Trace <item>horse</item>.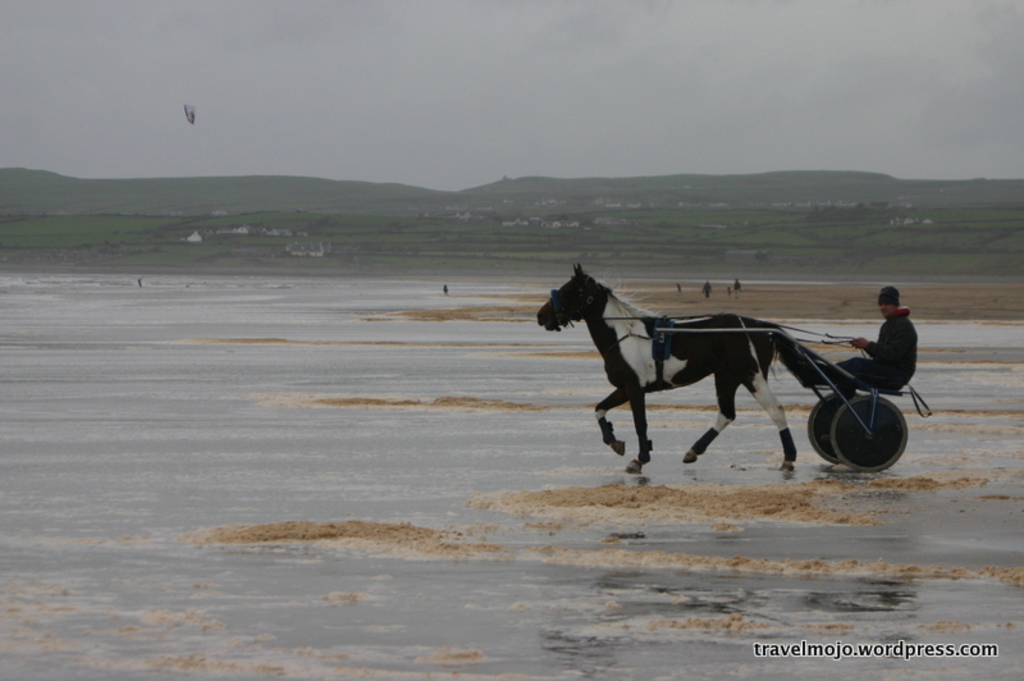
Traced to 538,260,820,472.
